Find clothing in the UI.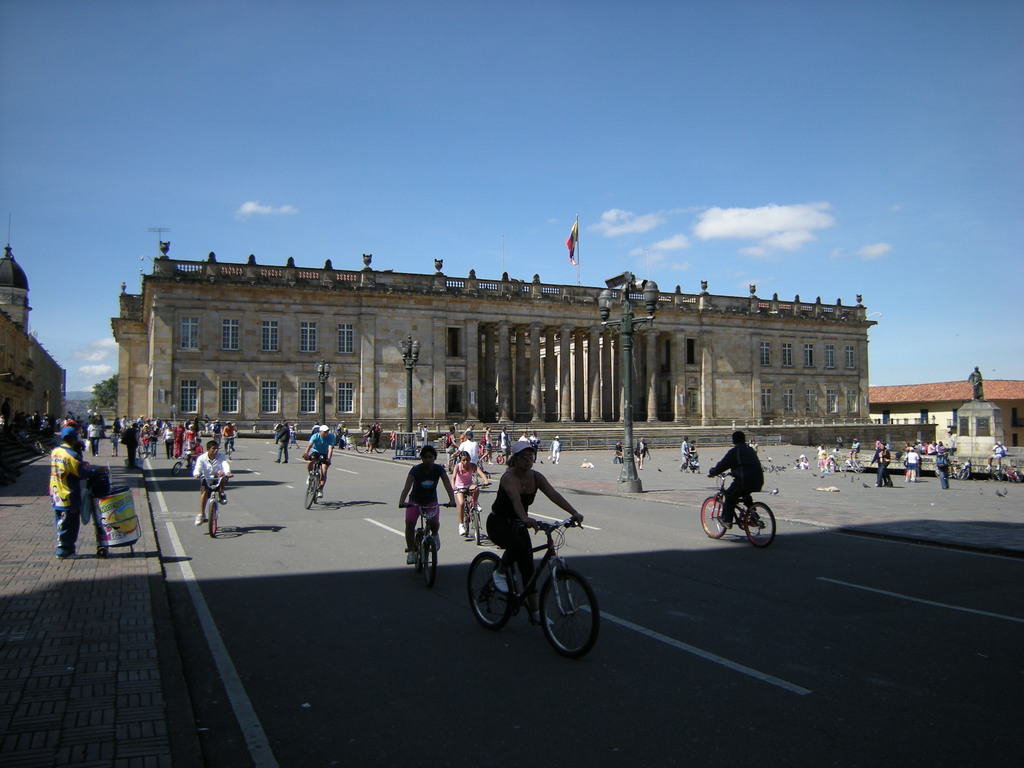
UI element at 388:429:396:442.
